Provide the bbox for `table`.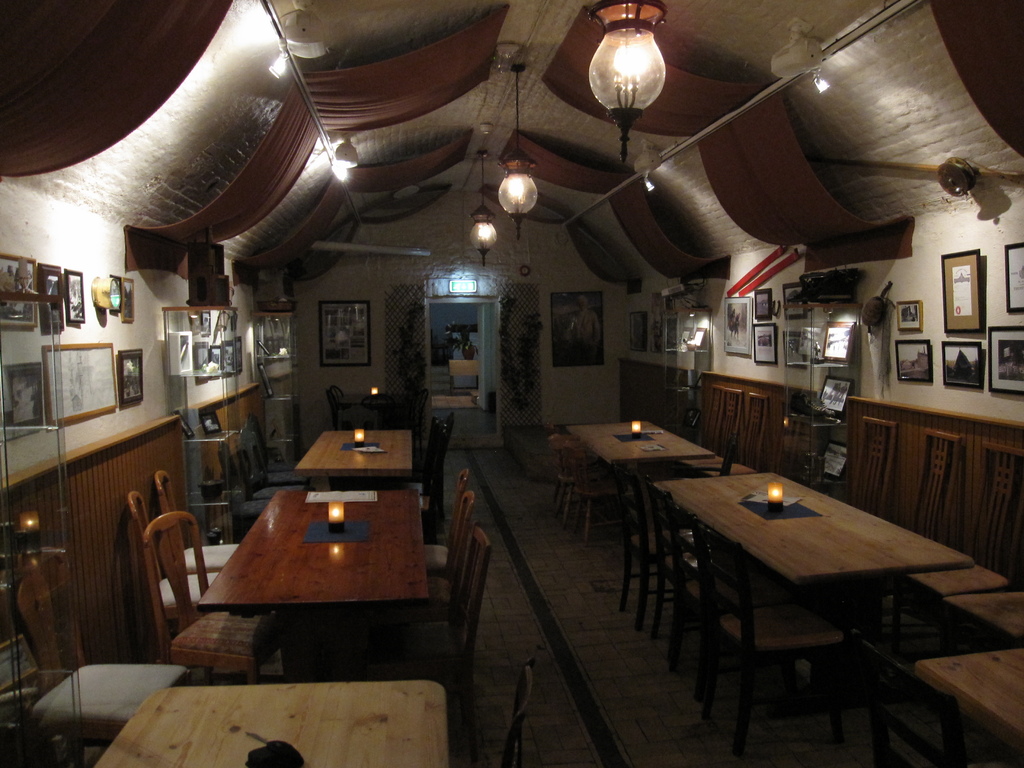
[x1=673, y1=454, x2=947, y2=735].
